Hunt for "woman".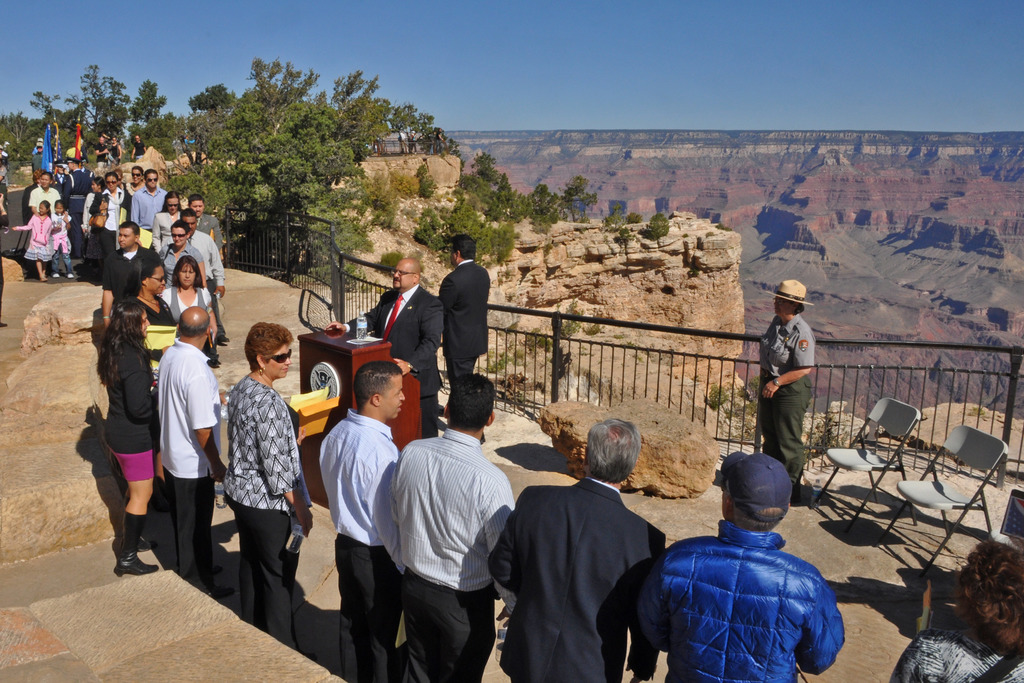
Hunted down at bbox=(224, 321, 317, 661).
